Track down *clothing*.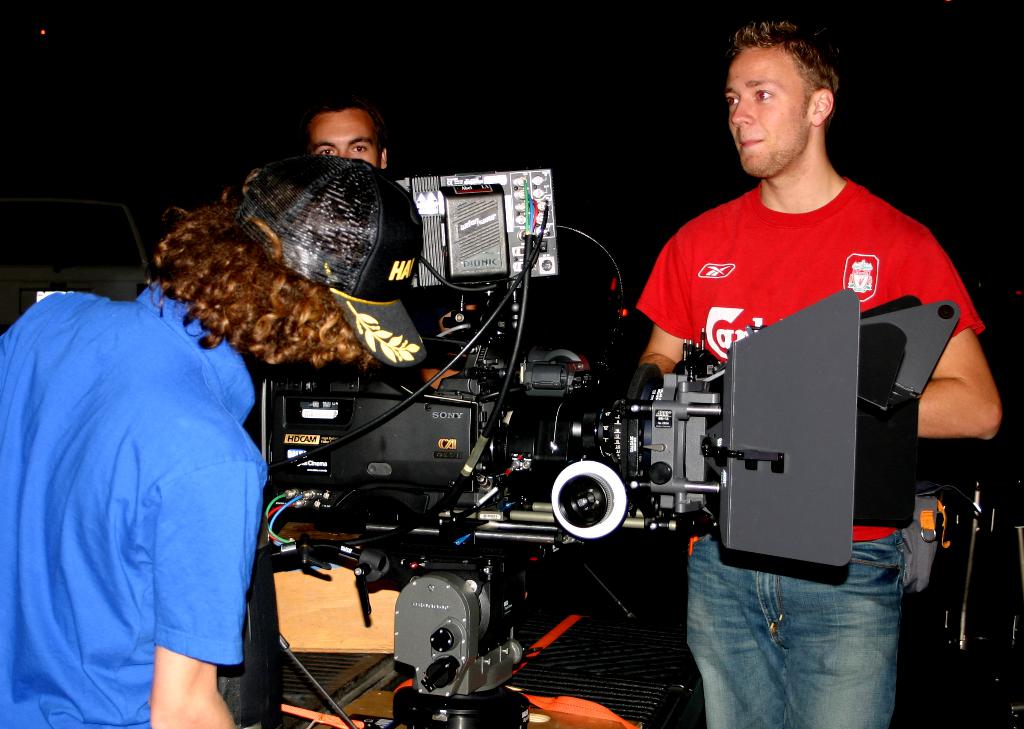
Tracked to 632:173:986:728.
